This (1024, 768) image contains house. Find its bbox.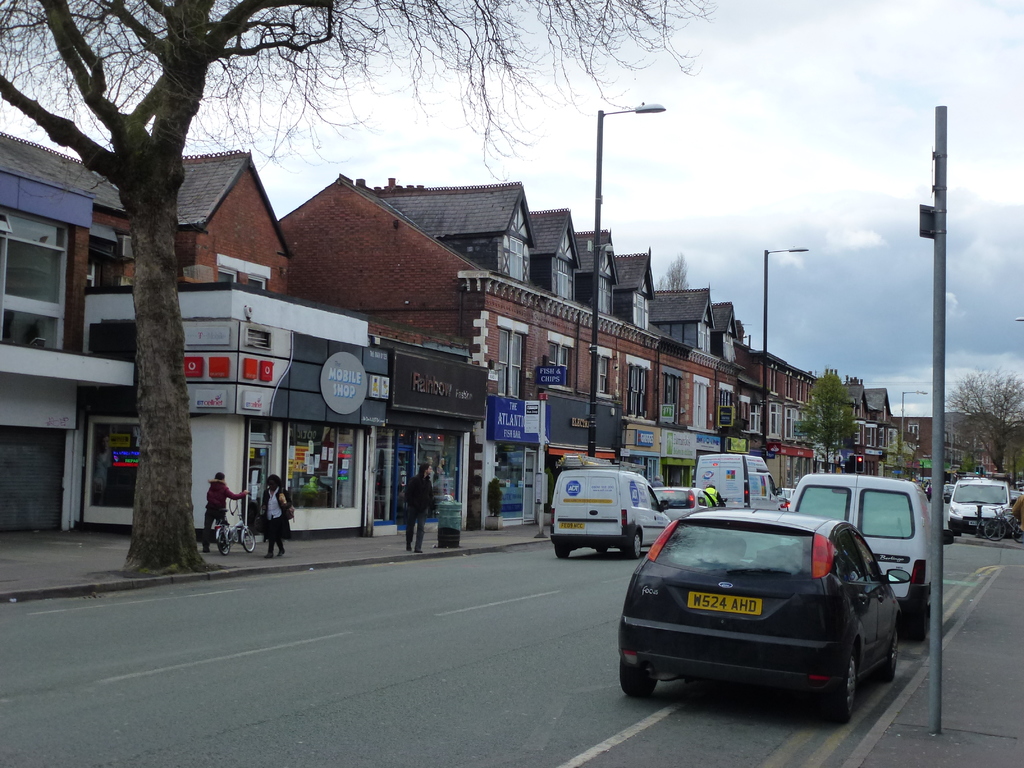
714,358,740,450.
